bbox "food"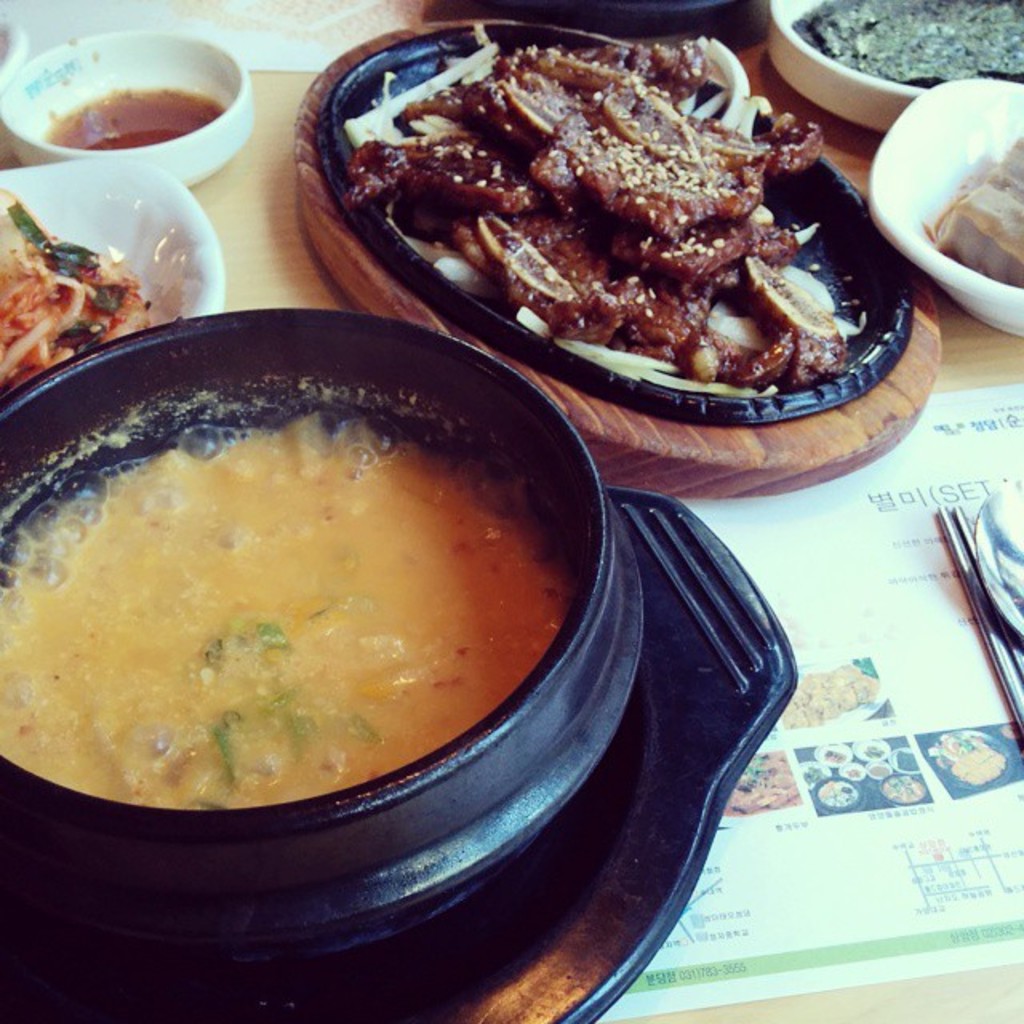
bbox(10, 346, 574, 845)
